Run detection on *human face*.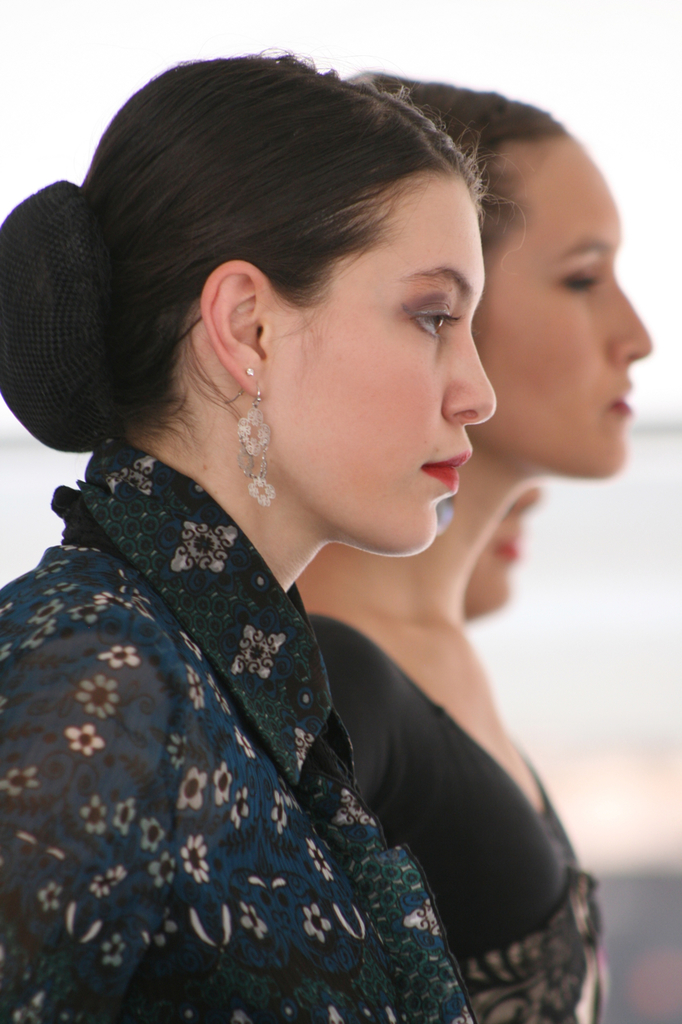
Result: 263/170/499/554.
